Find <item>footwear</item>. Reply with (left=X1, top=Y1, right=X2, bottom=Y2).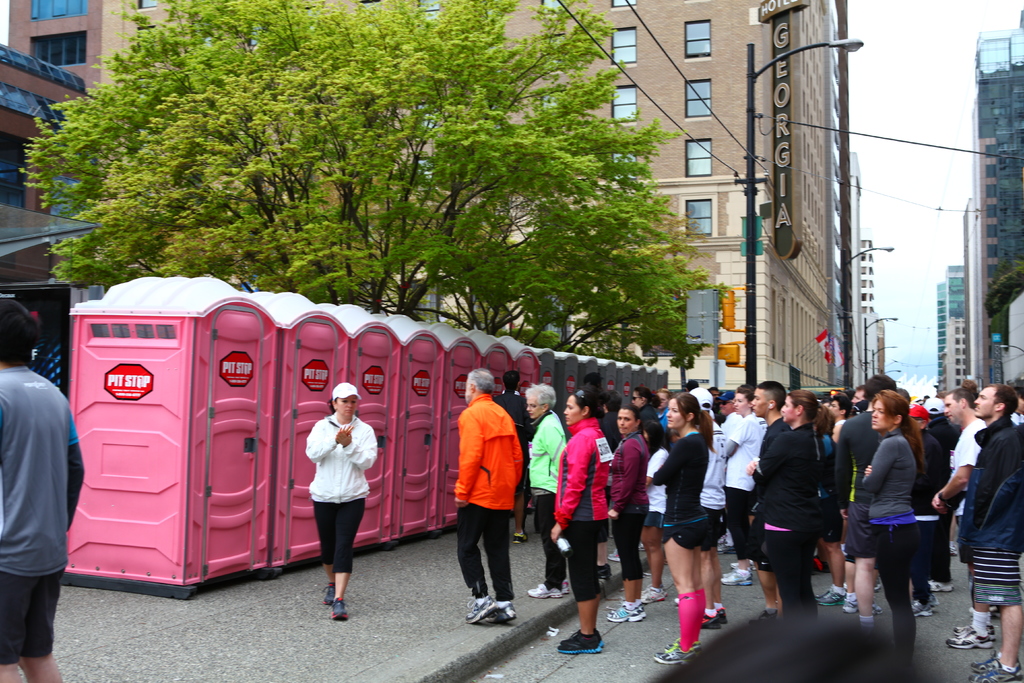
(left=836, top=594, right=856, bottom=609).
